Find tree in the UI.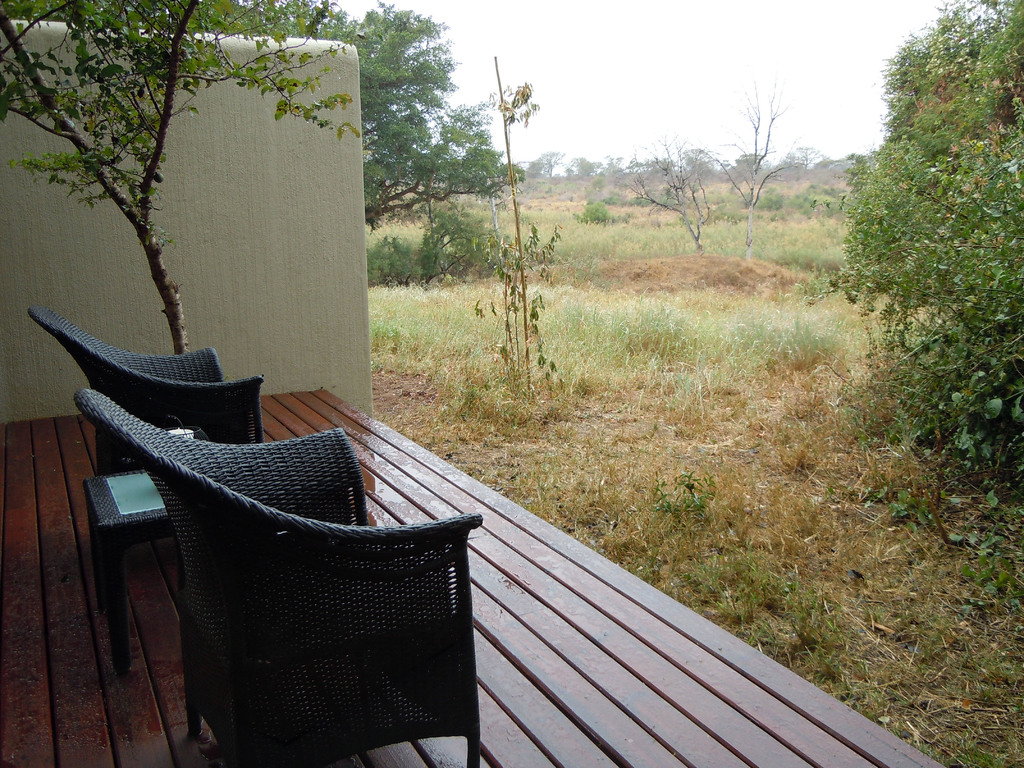
UI element at {"left": 804, "top": 3, "right": 1023, "bottom": 515}.
